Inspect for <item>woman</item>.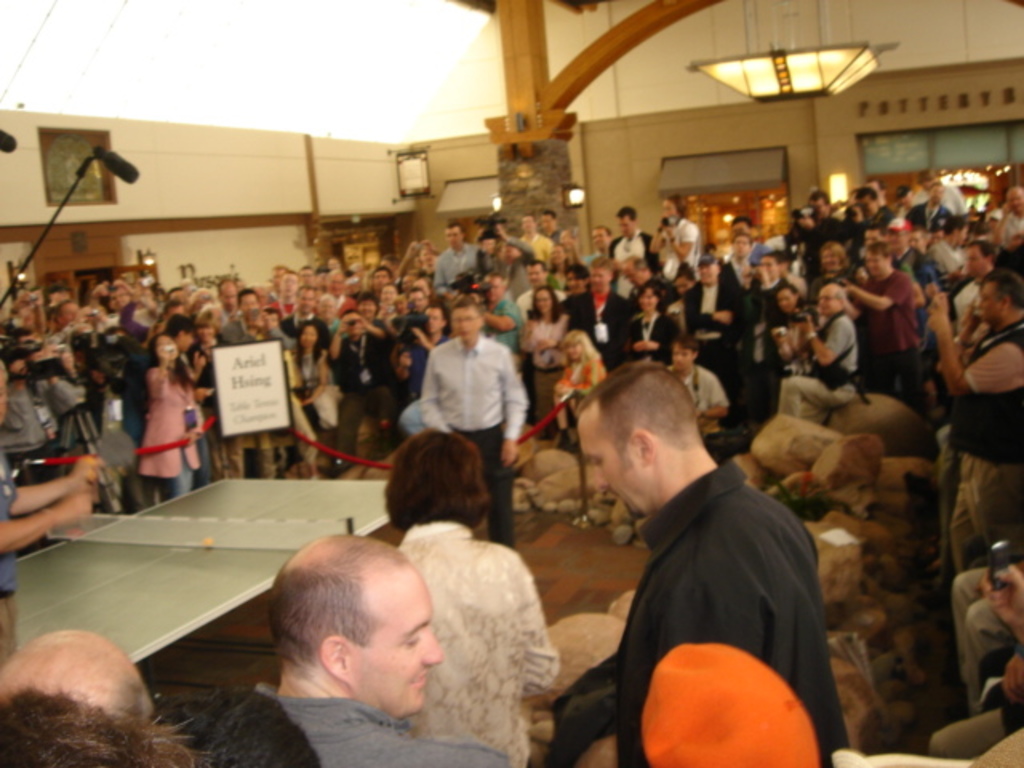
Inspection: detection(376, 429, 565, 766).
